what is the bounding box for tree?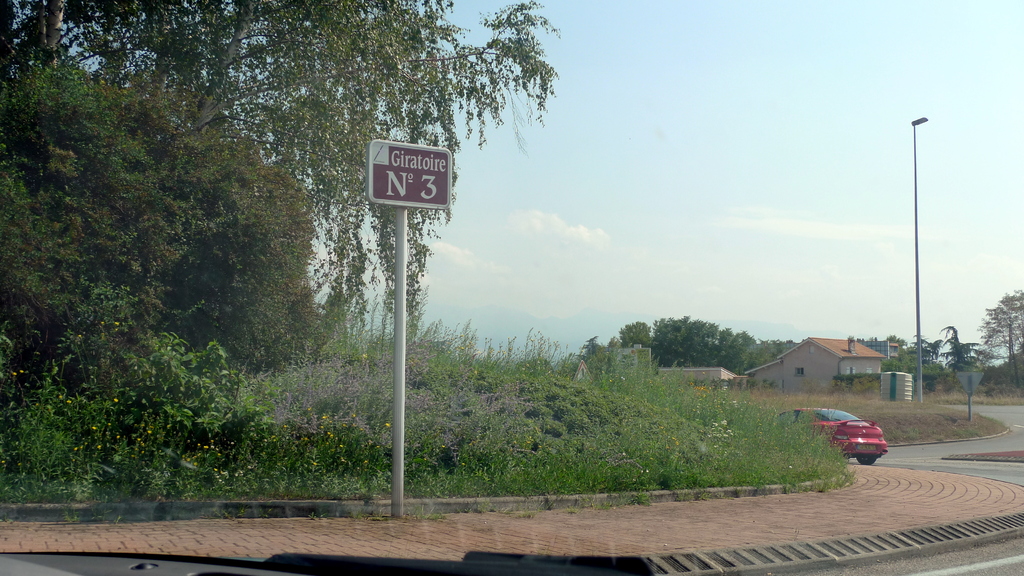
(left=0, top=0, right=561, bottom=508).
